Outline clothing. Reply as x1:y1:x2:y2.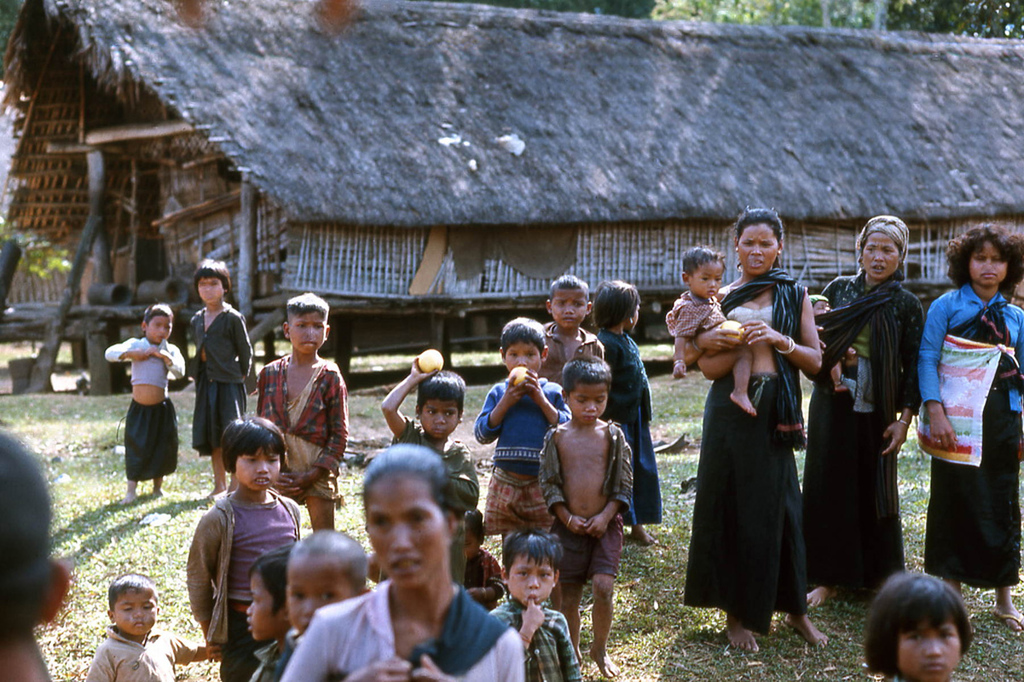
797:267:924:603.
